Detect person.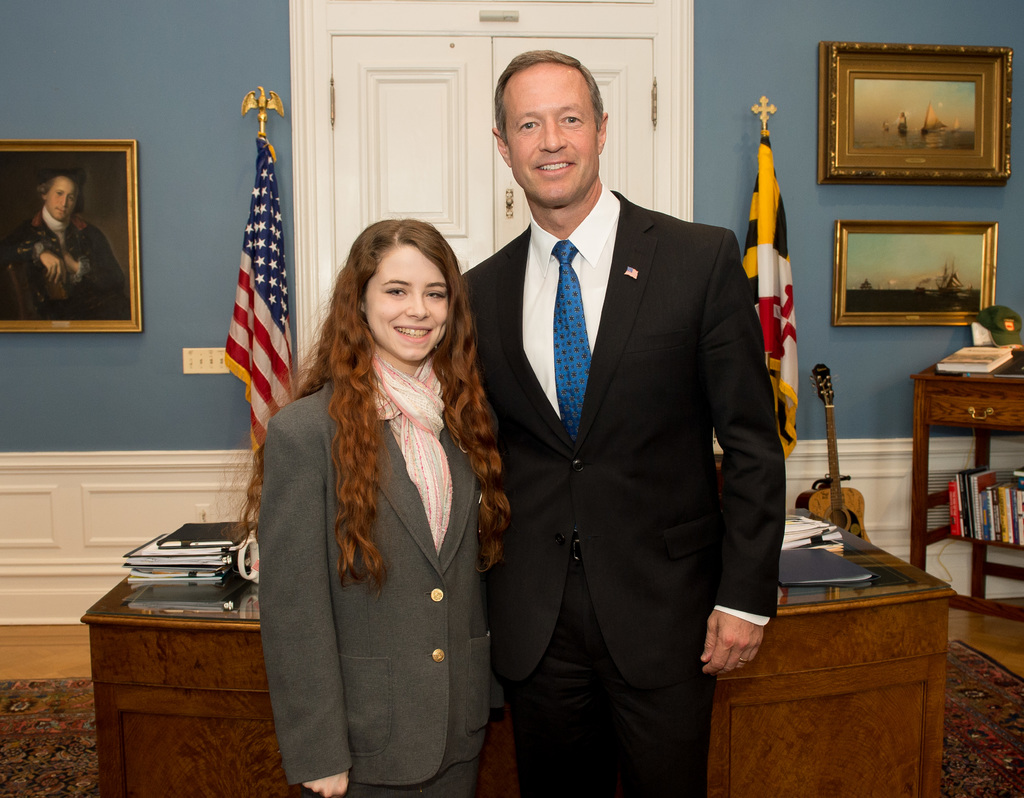
Detected at rect(229, 216, 516, 797).
